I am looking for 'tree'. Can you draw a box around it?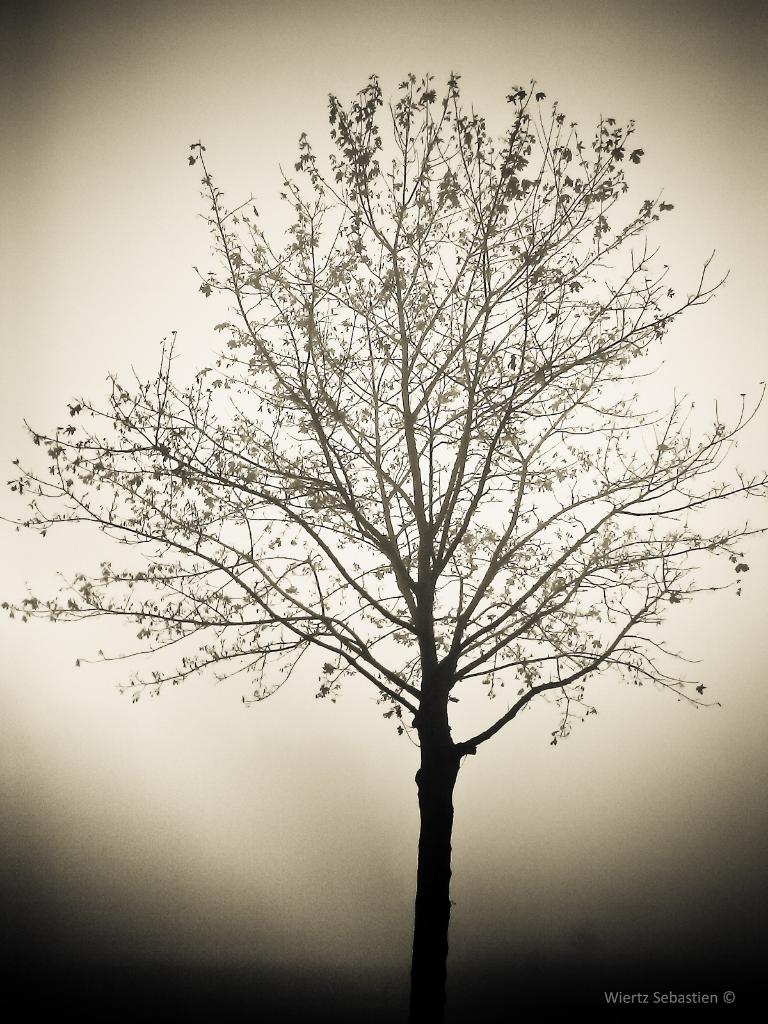
Sure, the bounding box is box=[0, 67, 767, 1013].
